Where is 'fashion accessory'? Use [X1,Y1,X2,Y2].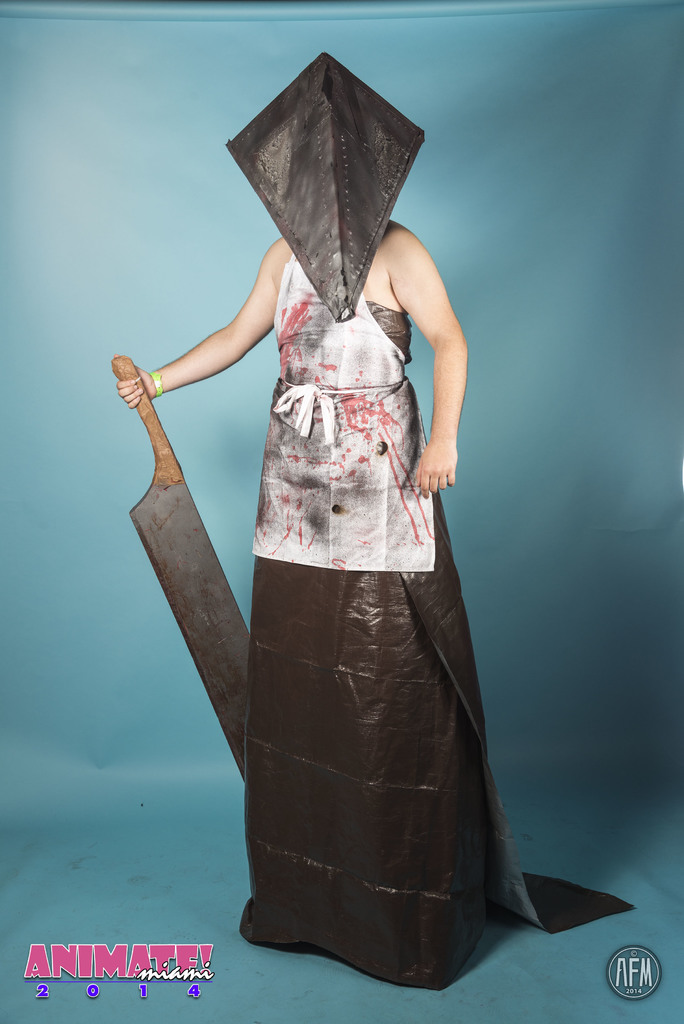
[147,369,165,397].
